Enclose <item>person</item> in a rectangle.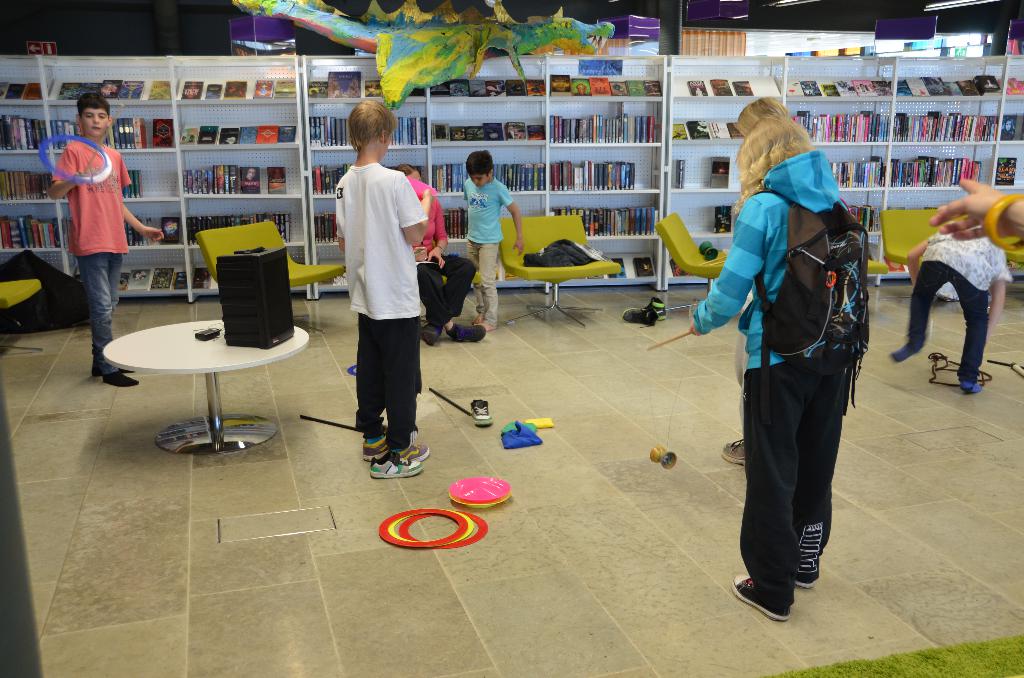
(left=902, top=211, right=1011, bottom=399).
